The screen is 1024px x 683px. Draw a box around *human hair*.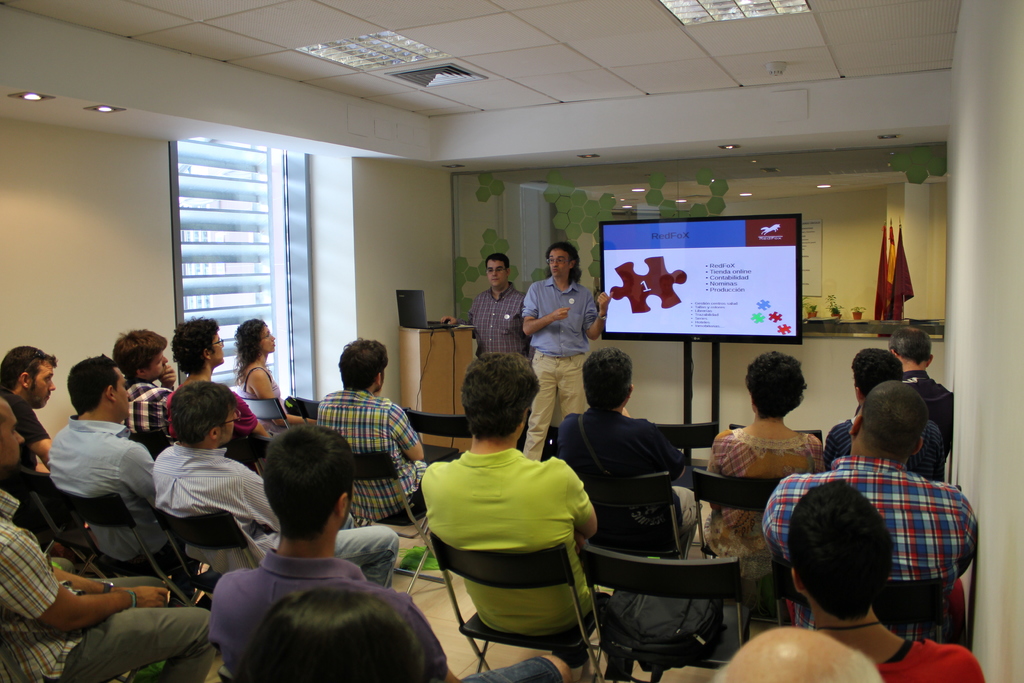
detection(858, 381, 929, 466).
